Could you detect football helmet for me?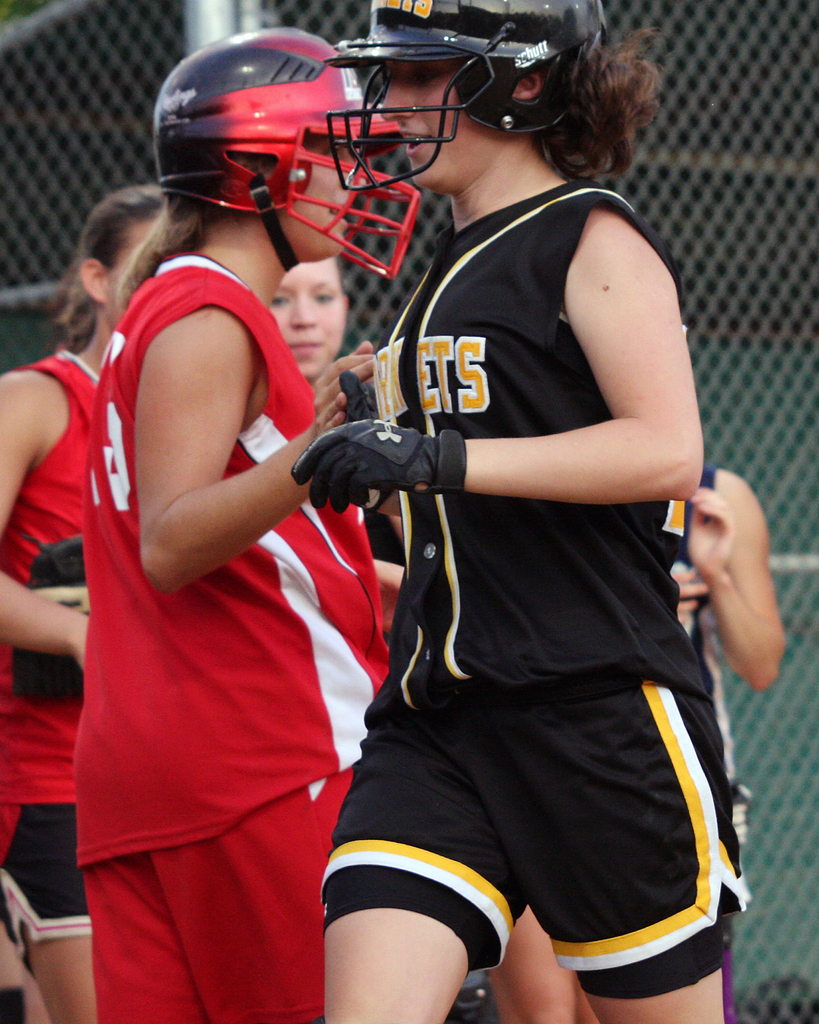
Detection result: (319,0,603,188).
